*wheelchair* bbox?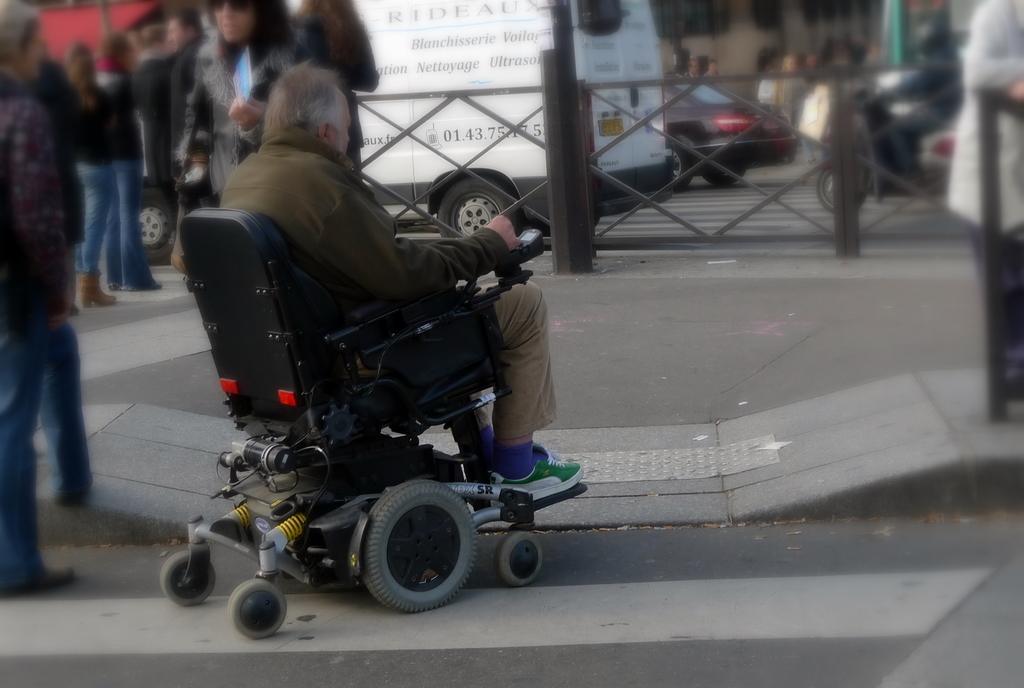
(159,138,588,625)
